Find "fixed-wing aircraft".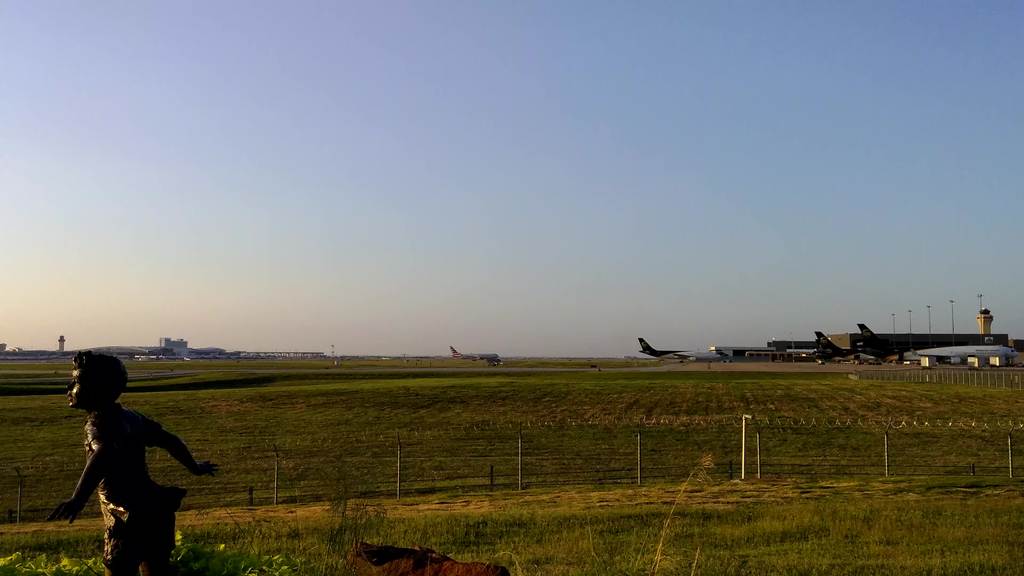
x1=814 y1=328 x2=860 y2=364.
